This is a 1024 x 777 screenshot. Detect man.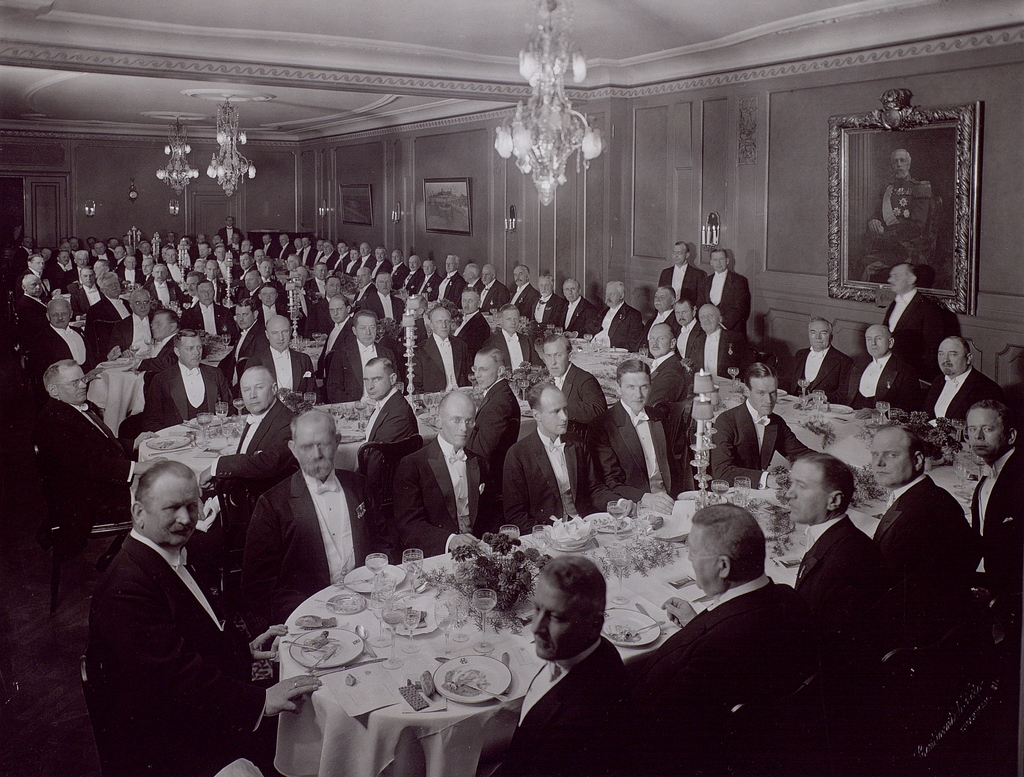
box(864, 145, 931, 287).
